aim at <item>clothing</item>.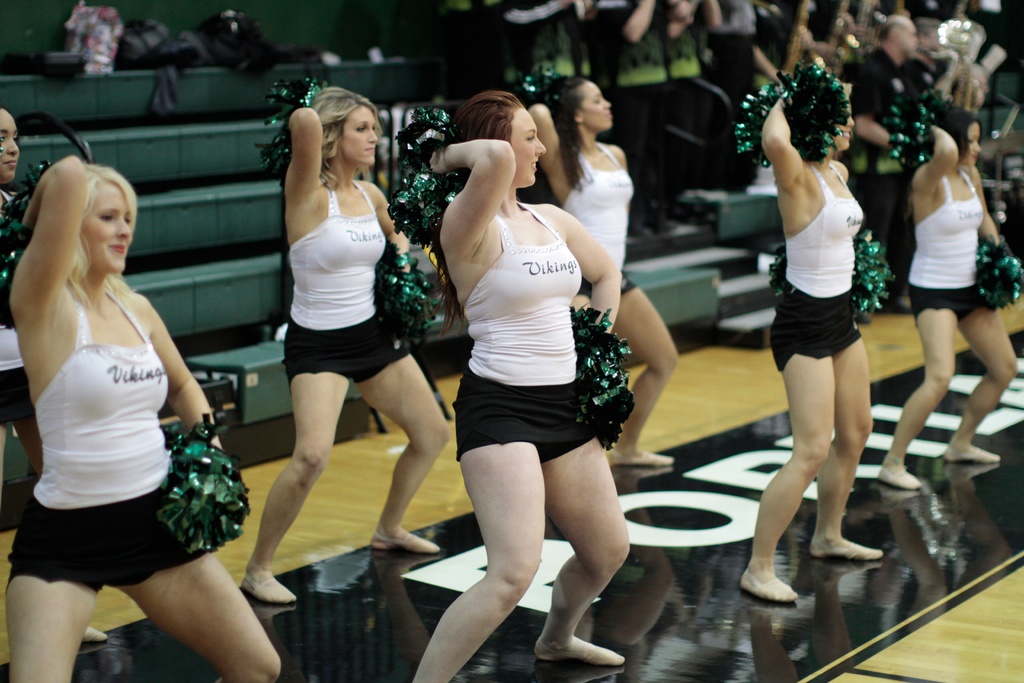
Aimed at region(563, 142, 635, 271).
